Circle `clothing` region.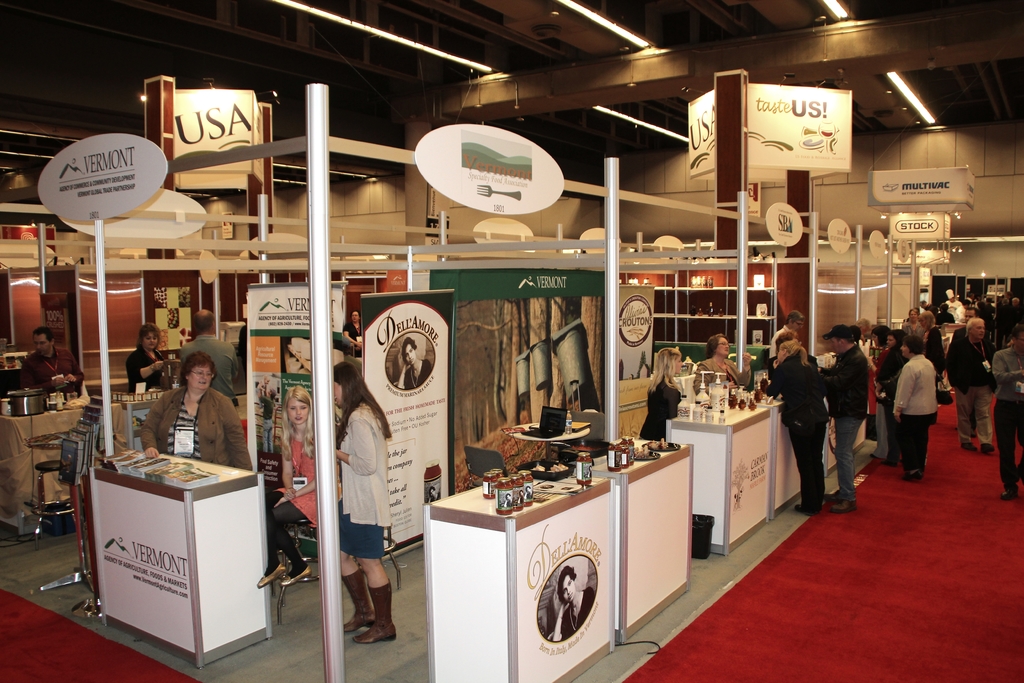
Region: {"x1": 257, "y1": 394, "x2": 277, "y2": 453}.
